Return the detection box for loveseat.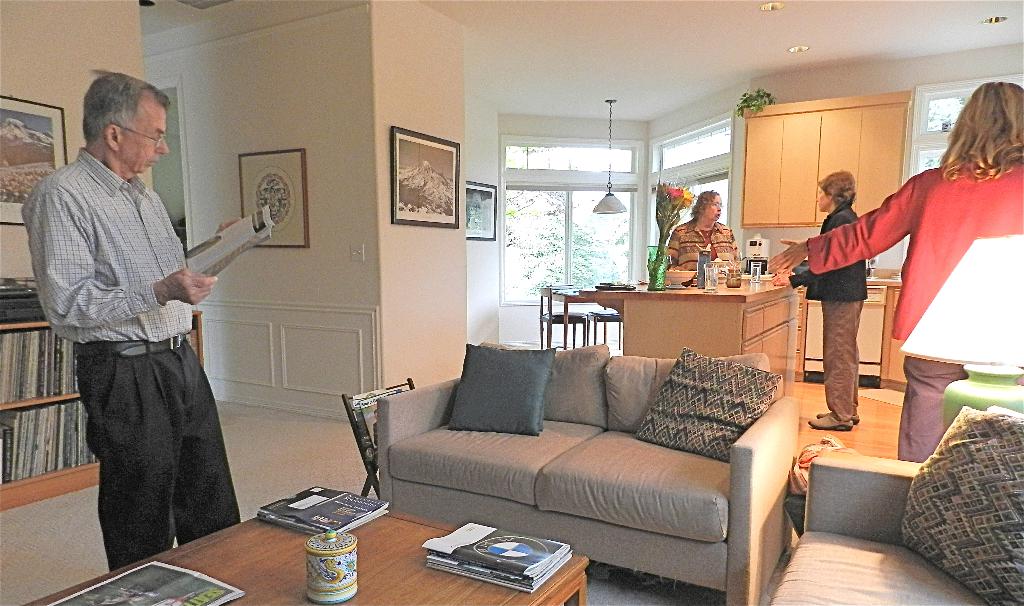
767 409 1023 605.
